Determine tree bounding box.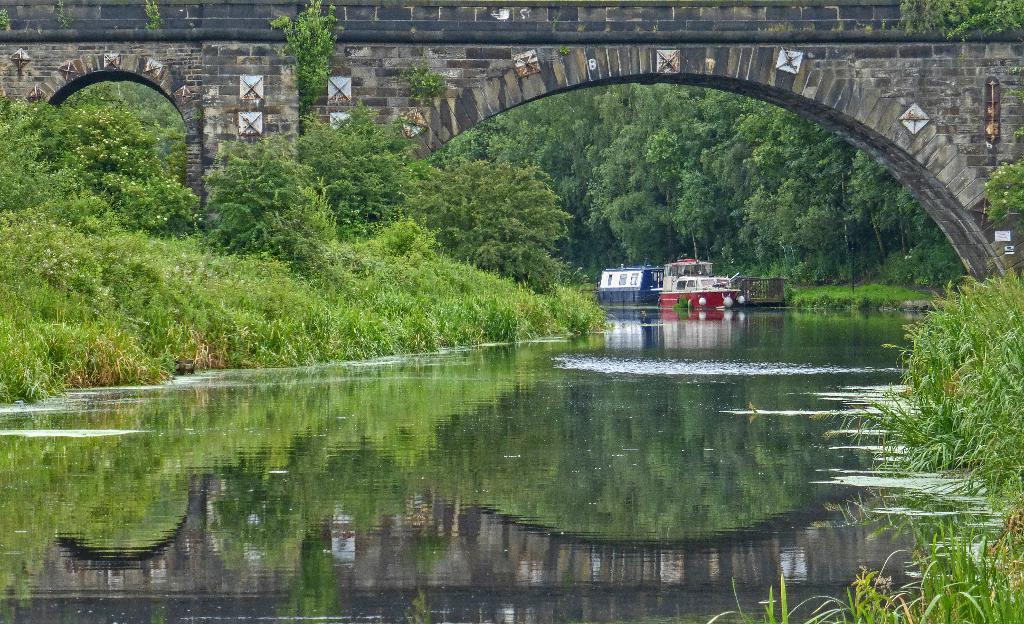
Determined: rect(608, 75, 709, 268).
